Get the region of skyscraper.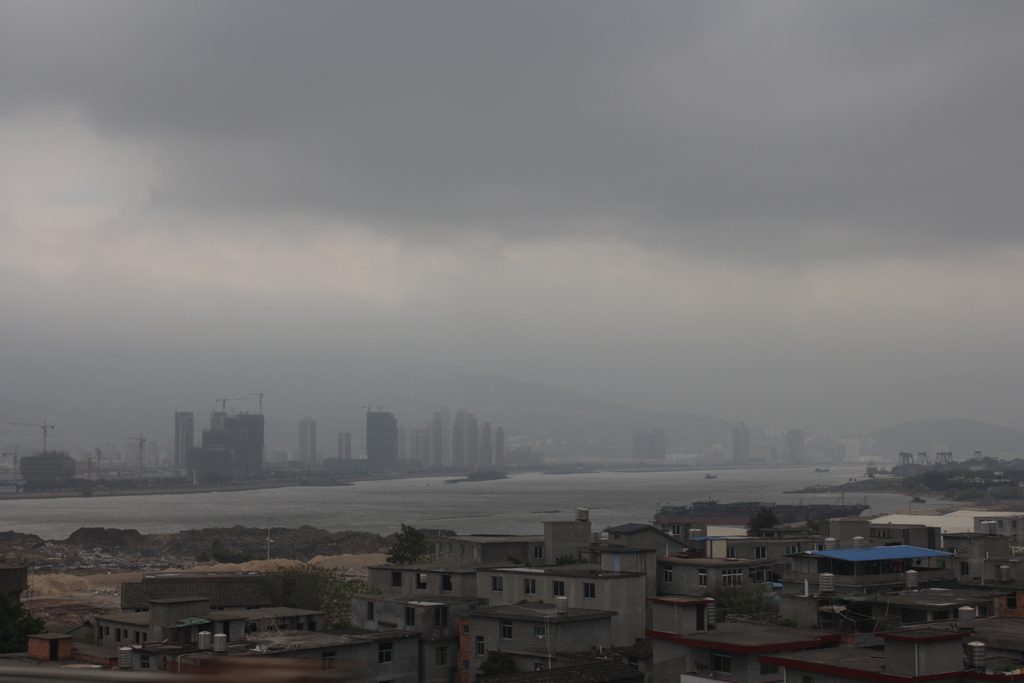
Rect(337, 432, 355, 467).
